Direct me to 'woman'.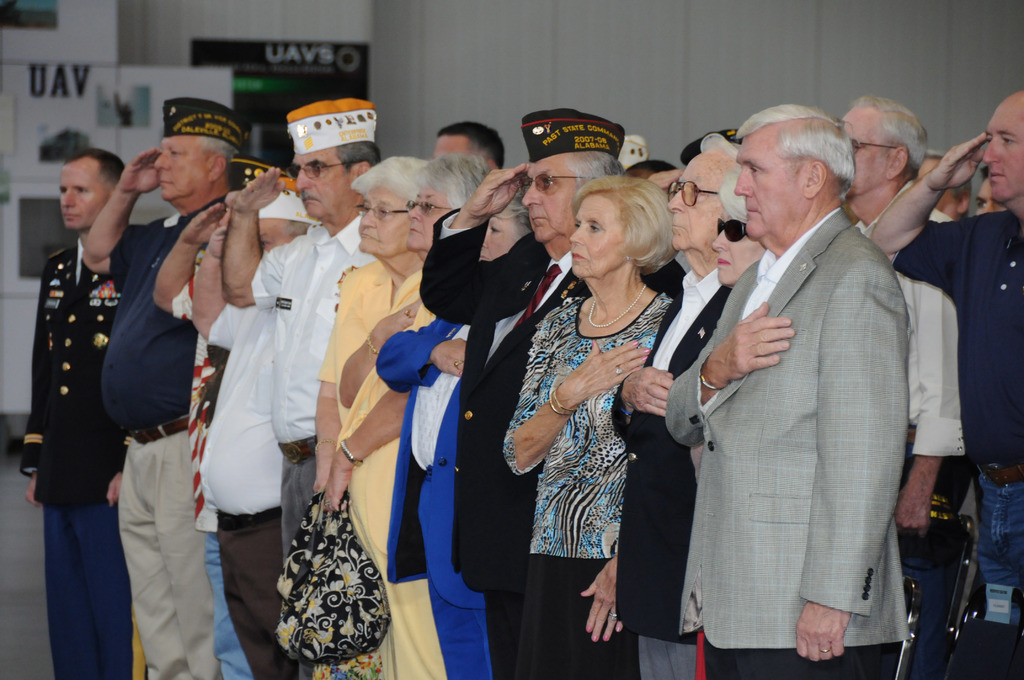
Direction: box=[721, 170, 772, 290].
